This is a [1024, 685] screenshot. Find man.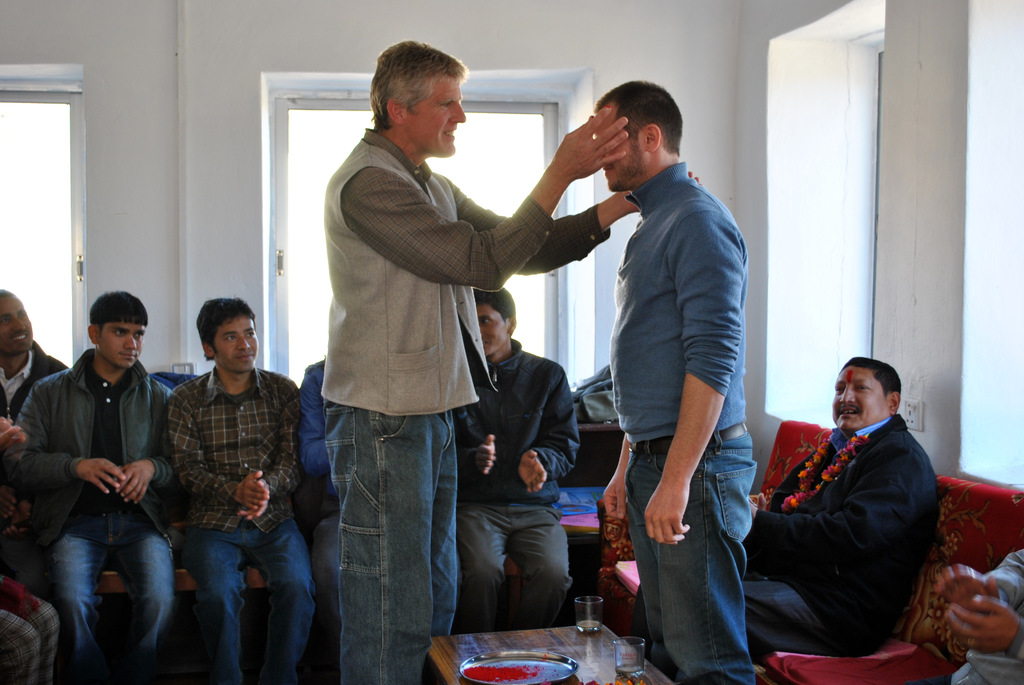
Bounding box: x1=167, y1=297, x2=321, y2=684.
